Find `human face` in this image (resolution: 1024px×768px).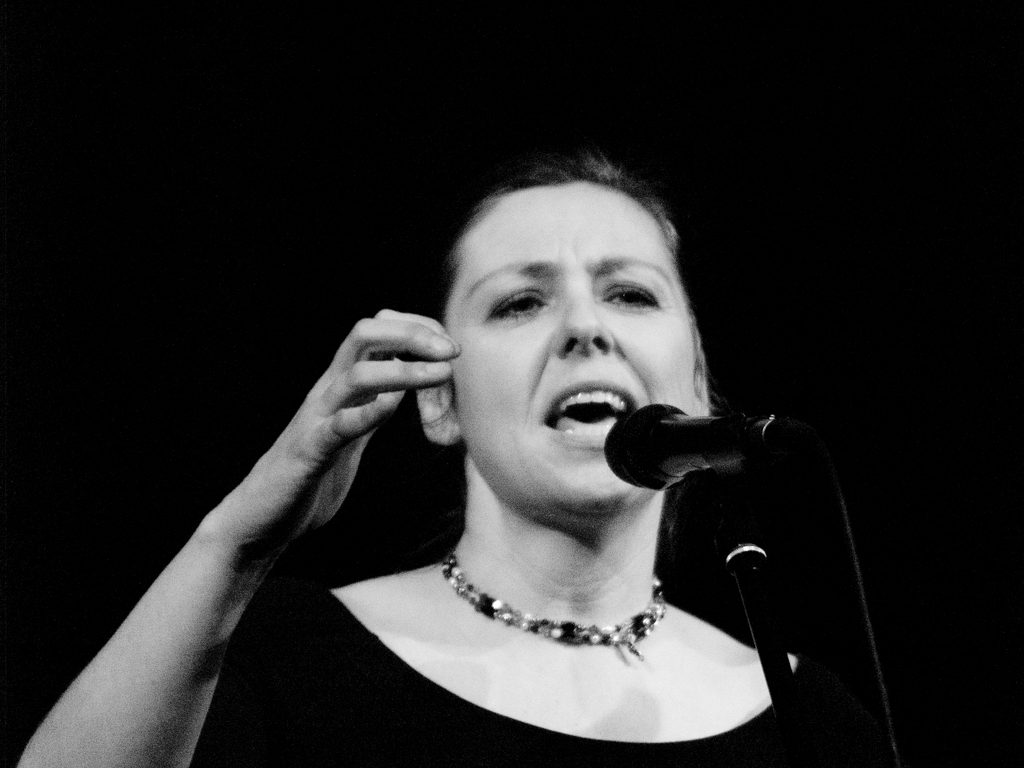
<region>449, 180, 700, 509</region>.
